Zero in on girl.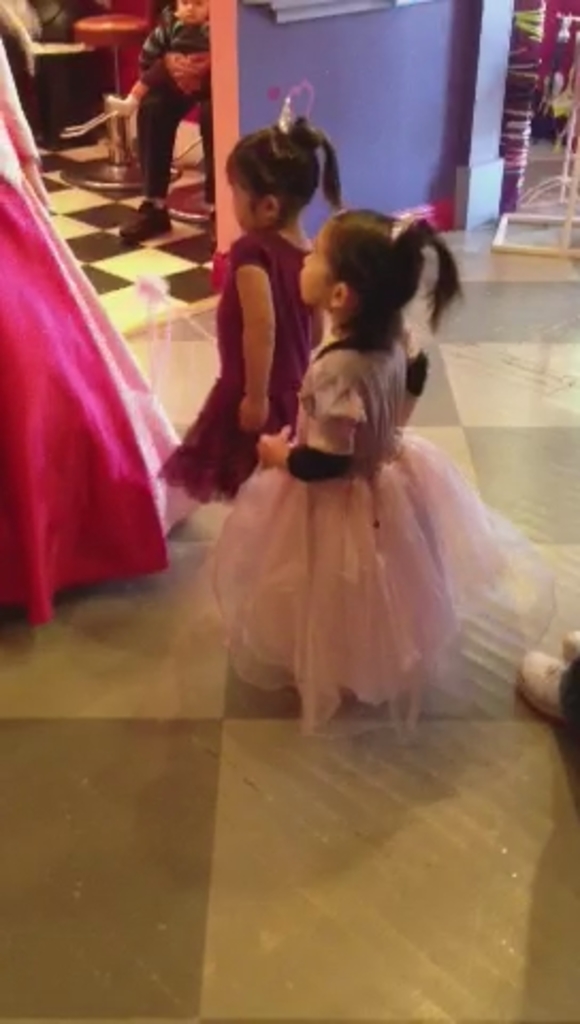
Zeroed in: 156, 83, 348, 503.
